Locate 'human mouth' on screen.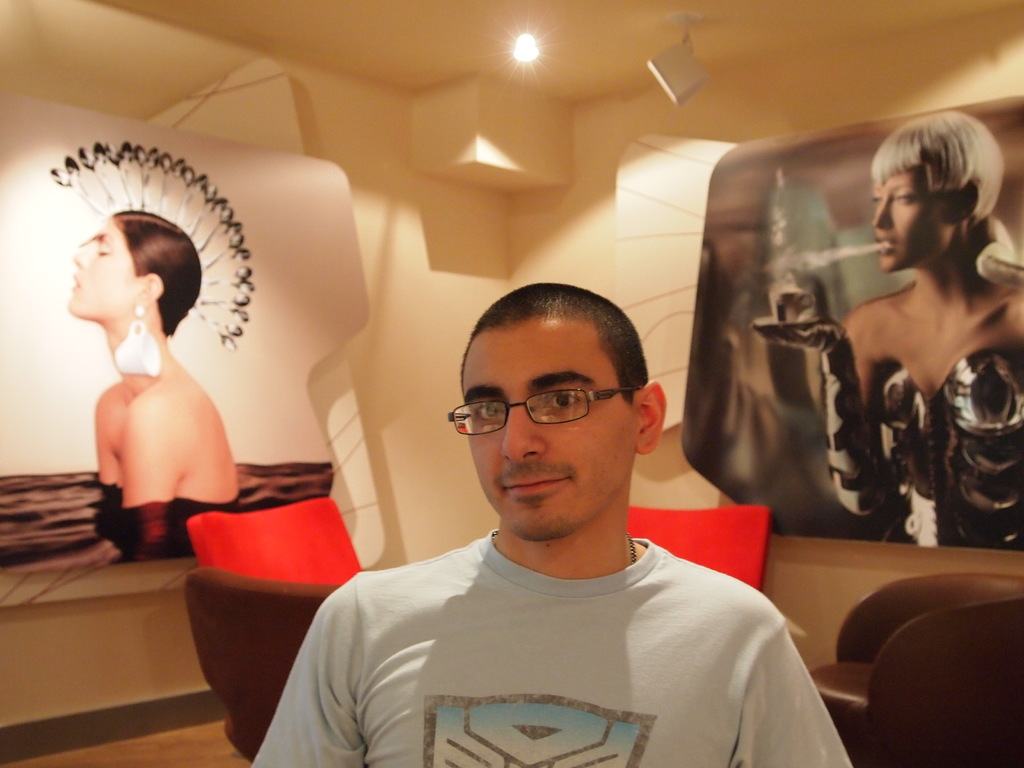
On screen at x1=873 y1=230 x2=894 y2=257.
